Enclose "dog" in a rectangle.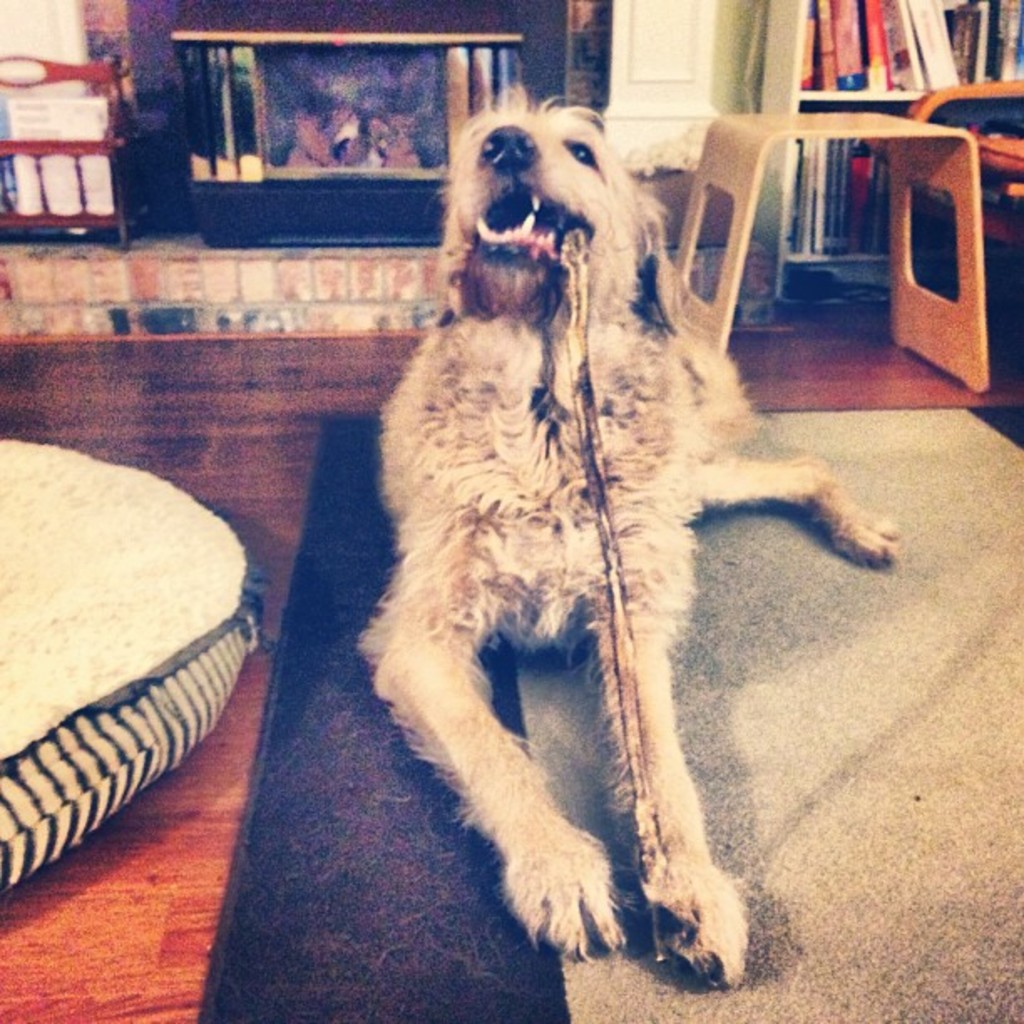
box(350, 80, 897, 980).
